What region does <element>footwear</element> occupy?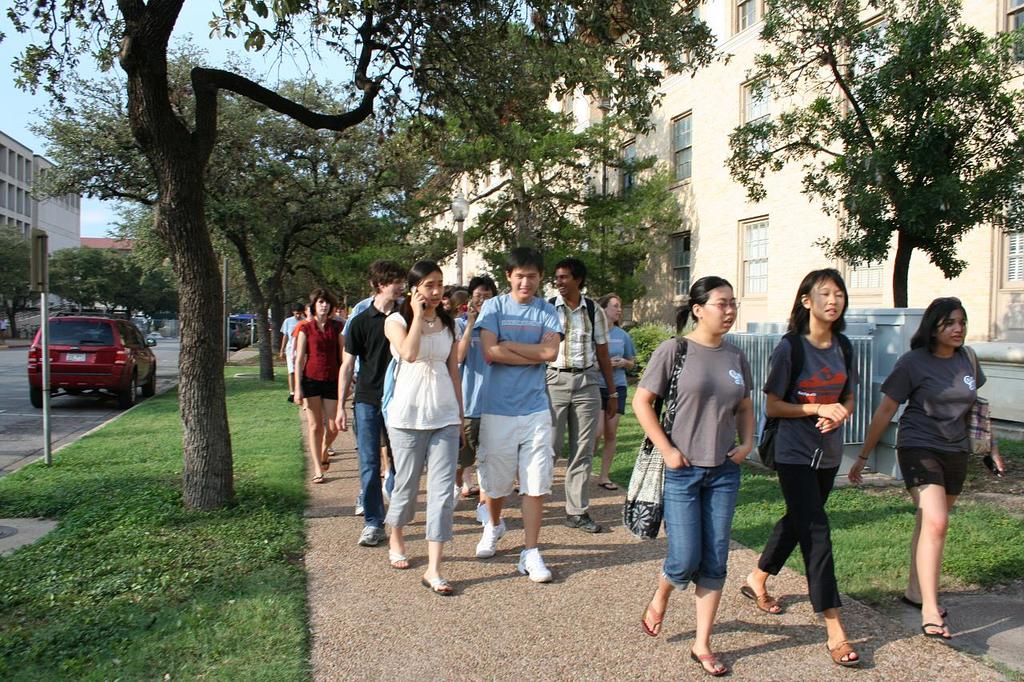
x1=322 y1=461 x2=328 y2=469.
